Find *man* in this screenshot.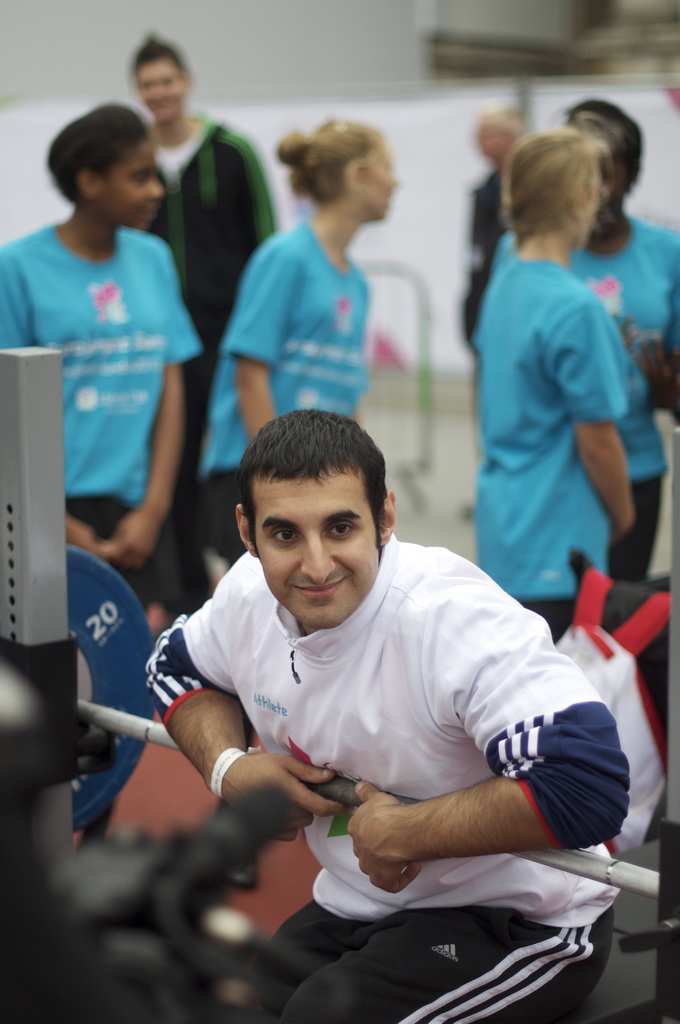
The bounding box for *man* is 462,89,550,468.
